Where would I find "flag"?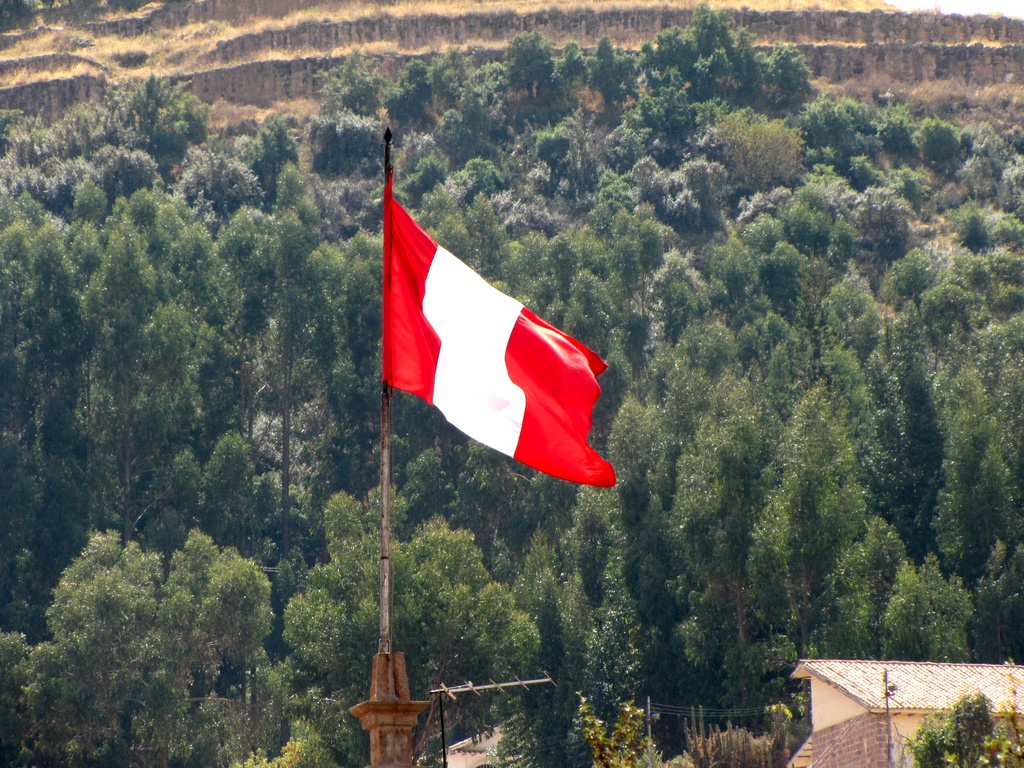
At pyautogui.locateOnScreen(378, 158, 618, 488).
